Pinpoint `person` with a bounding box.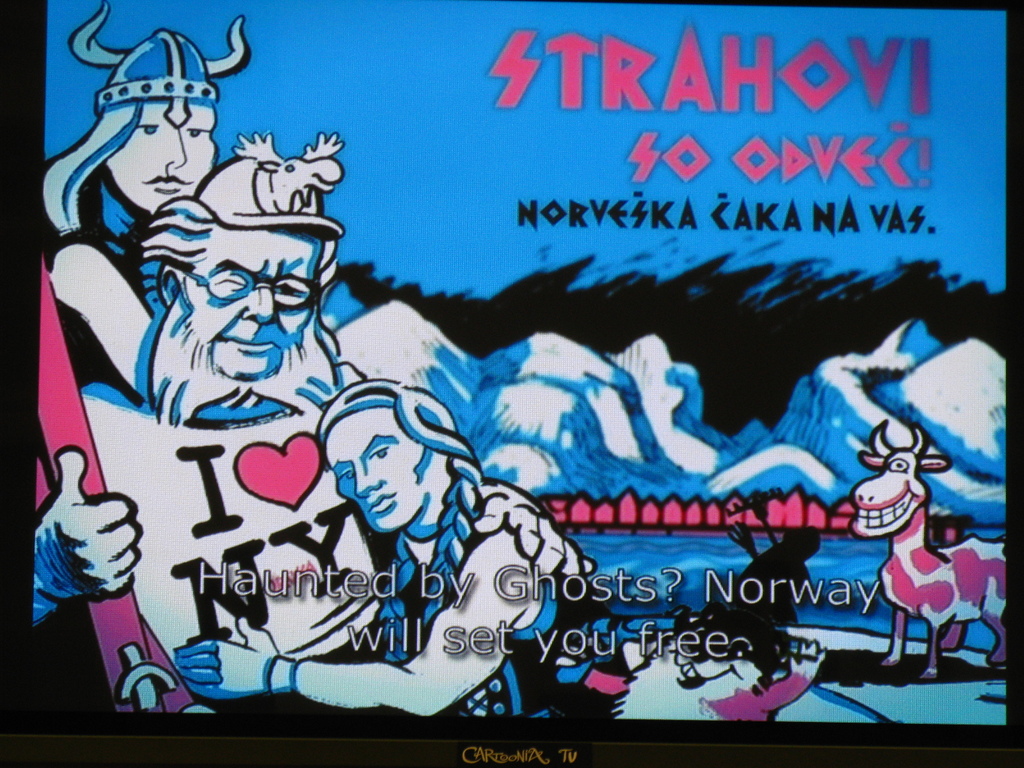
left=30, top=130, right=598, bottom=632.
